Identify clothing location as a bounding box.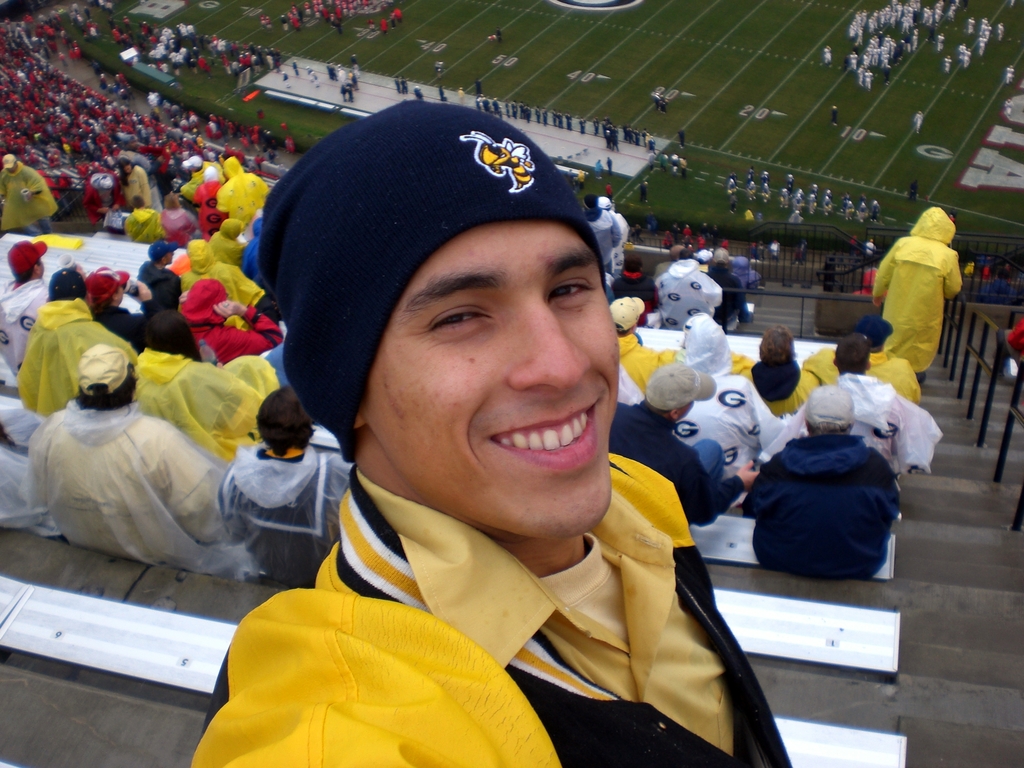
(left=980, top=21, right=986, bottom=30).
